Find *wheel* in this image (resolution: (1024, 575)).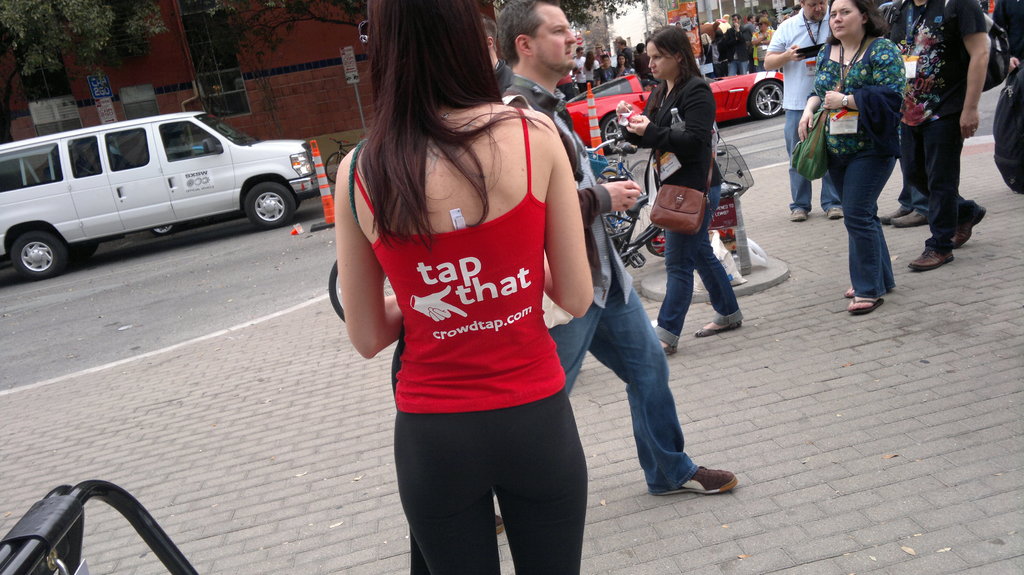
x1=324 y1=258 x2=399 y2=326.
